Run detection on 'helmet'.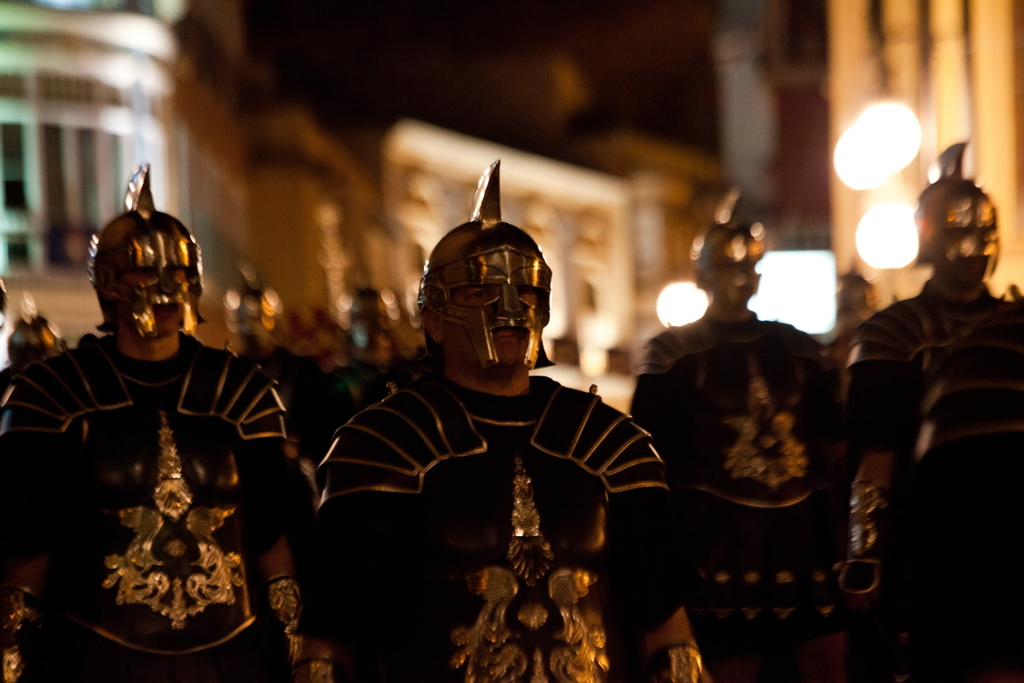
Result: pyautogui.locateOnScreen(6, 292, 56, 365).
